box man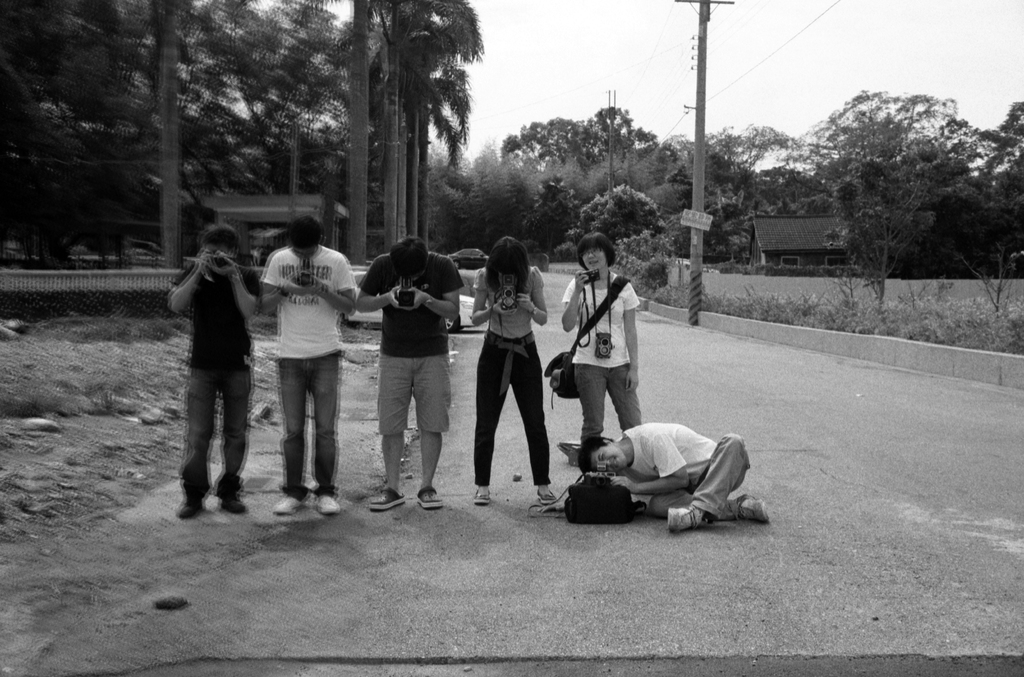
locate(578, 423, 770, 535)
